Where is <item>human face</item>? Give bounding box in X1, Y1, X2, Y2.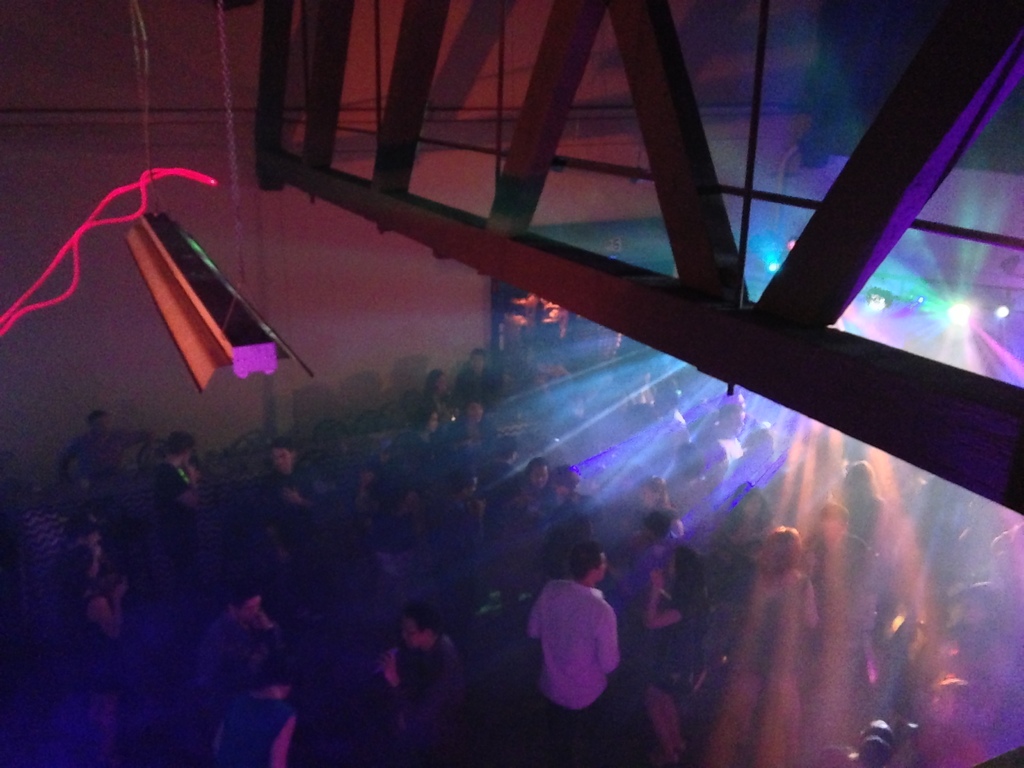
653, 392, 666, 412.
